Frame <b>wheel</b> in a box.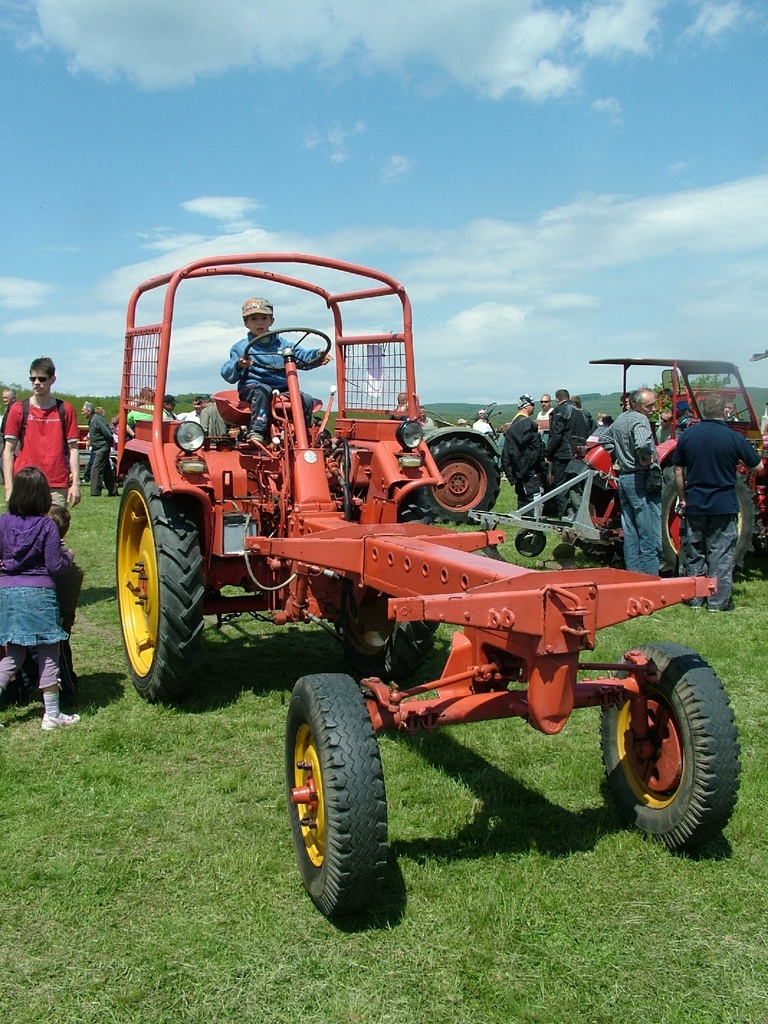
region(422, 436, 500, 525).
